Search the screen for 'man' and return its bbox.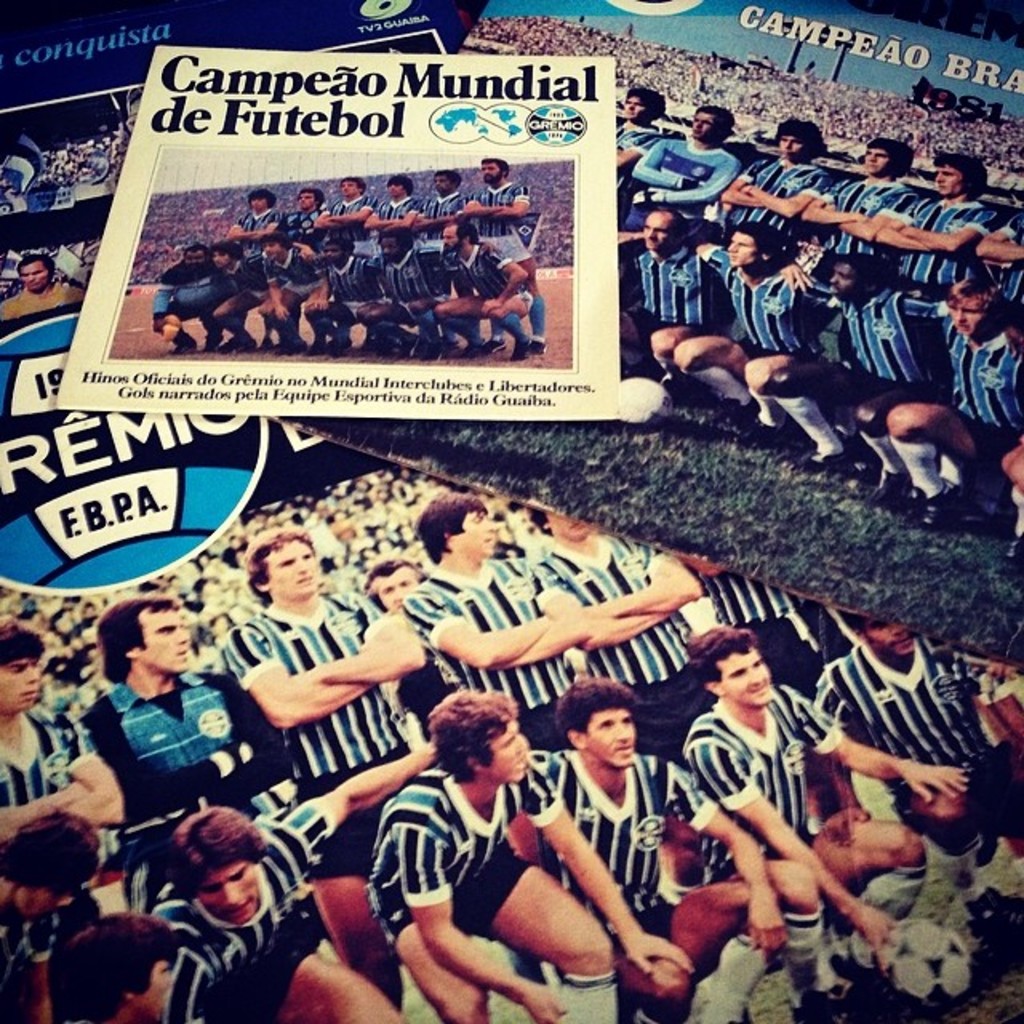
Found: pyautogui.locateOnScreen(613, 208, 730, 389).
